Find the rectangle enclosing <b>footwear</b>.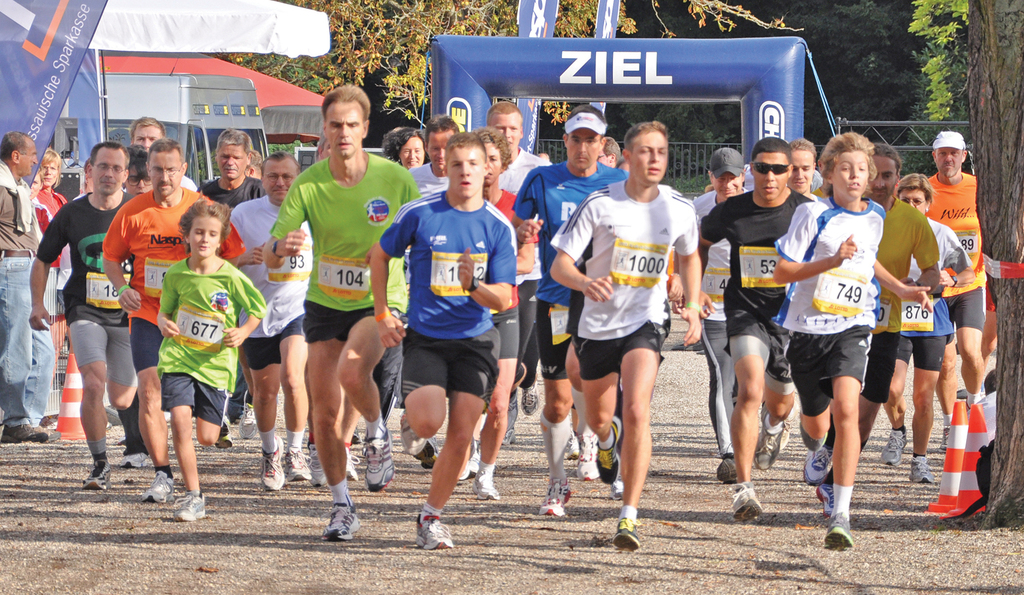
rect(801, 433, 834, 493).
